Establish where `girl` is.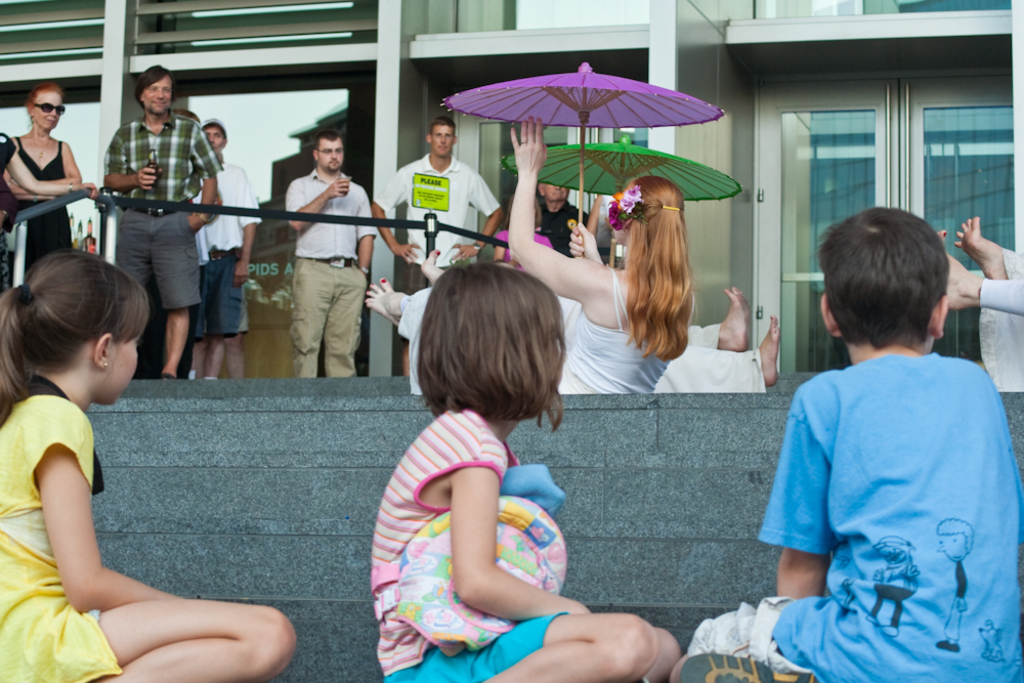
Established at [372,260,680,682].
